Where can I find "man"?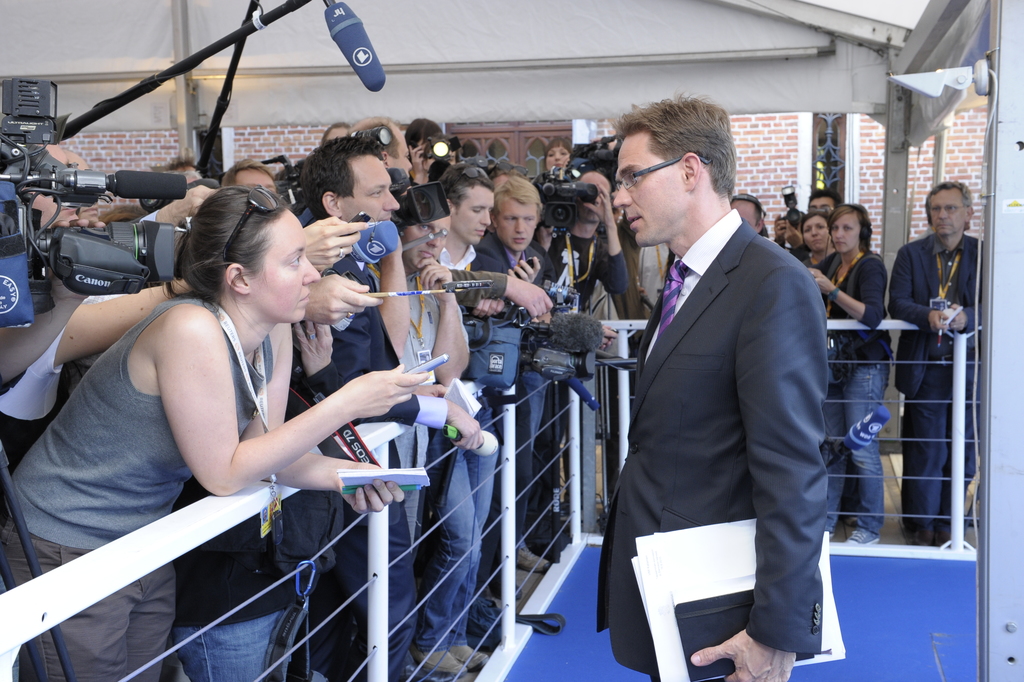
You can find it at (left=483, top=174, right=551, bottom=598).
